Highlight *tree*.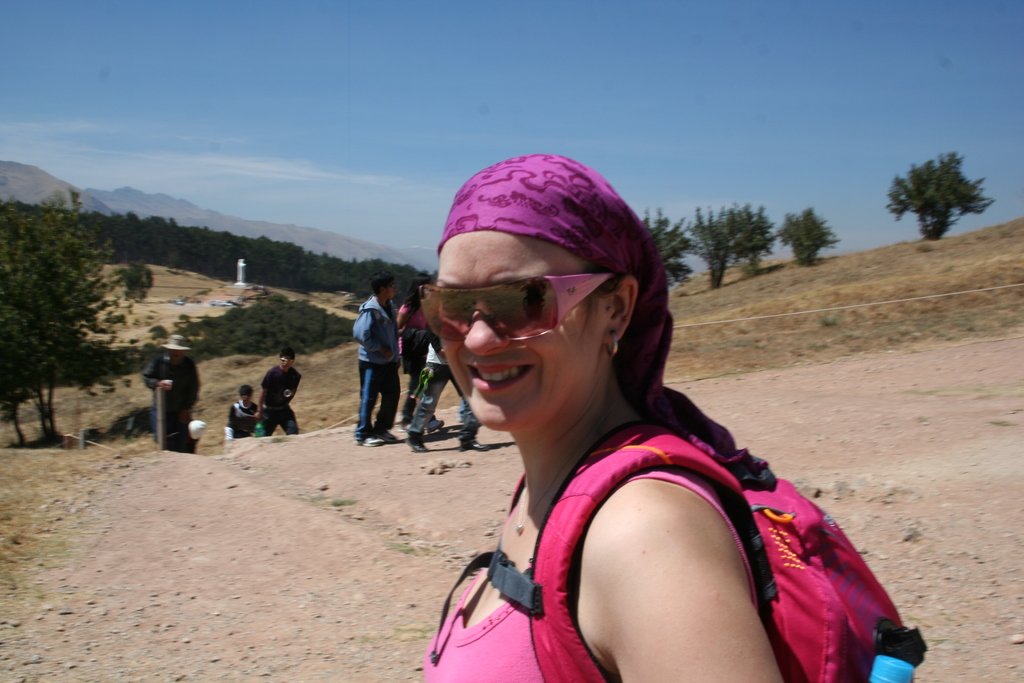
Highlighted region: bbox=(779, 201, 844, 267).
